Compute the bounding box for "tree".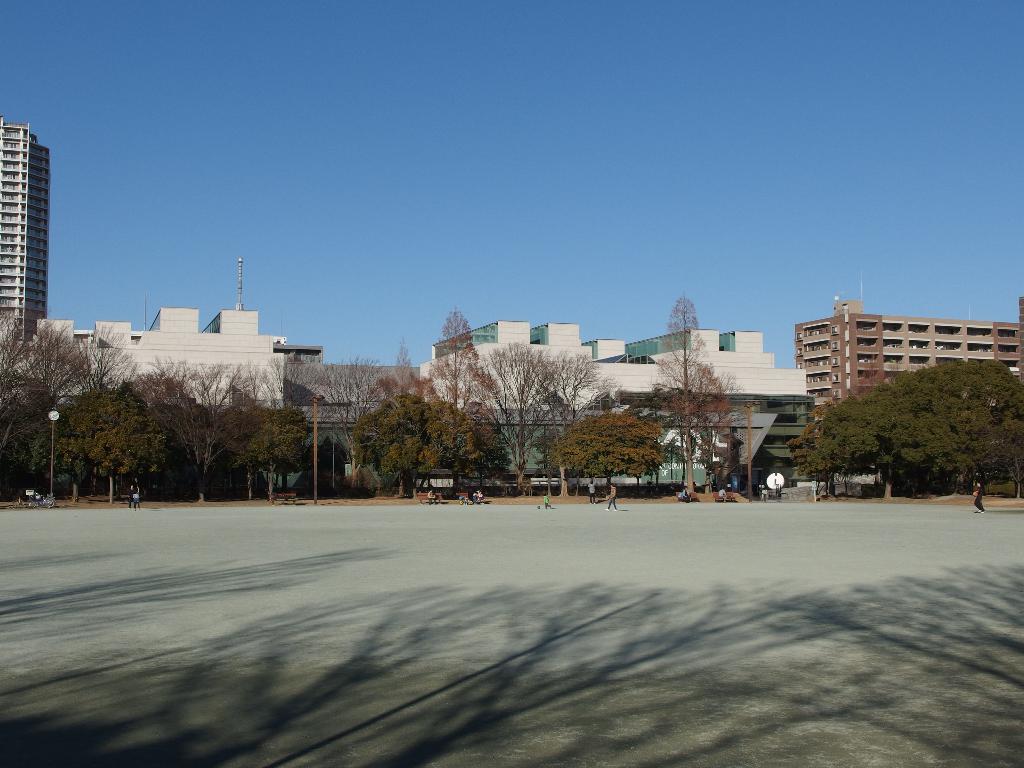
(x1=694, y1=370, x2=742, y2=488).
